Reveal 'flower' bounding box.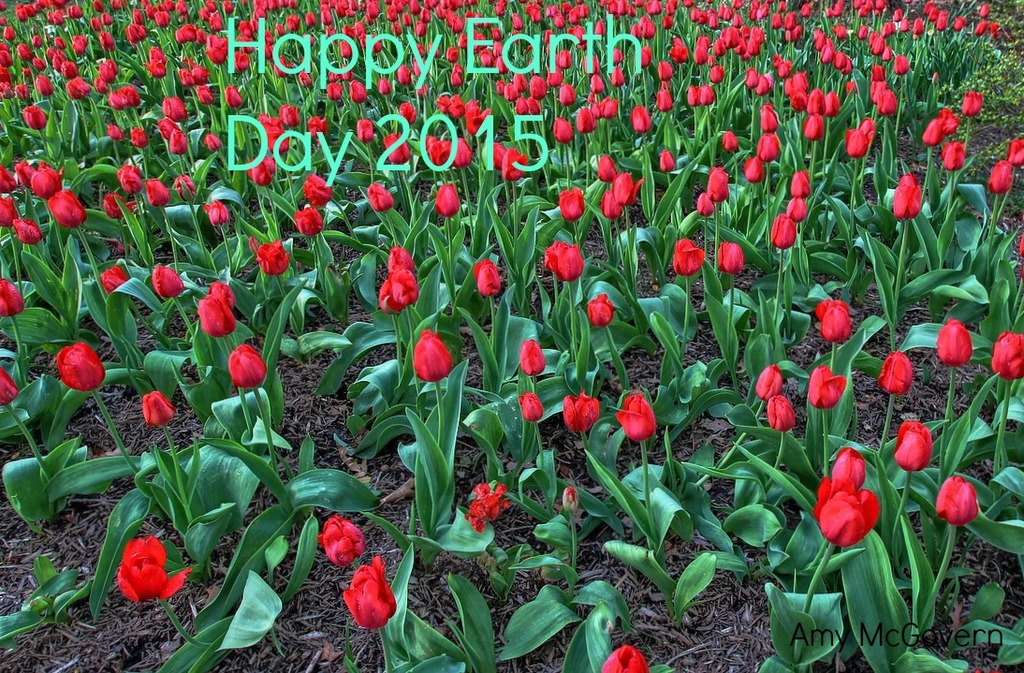
Revealed: Rect(0, 278, 23, 316).
